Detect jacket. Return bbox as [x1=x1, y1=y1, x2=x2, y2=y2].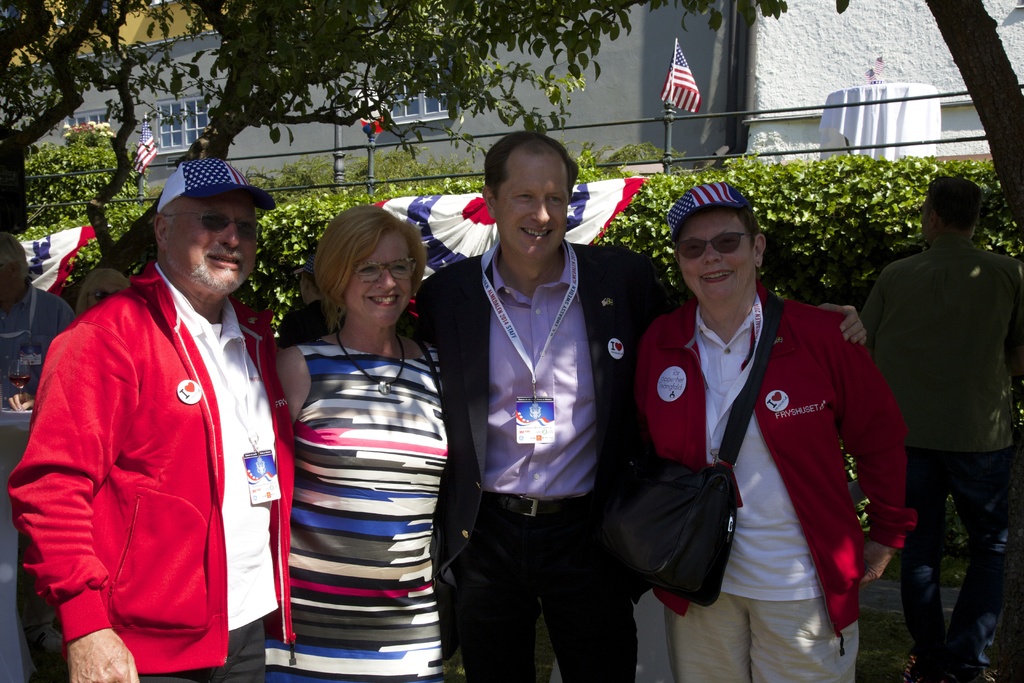
[x1=419, y1=233, x2=690, y2=581].
